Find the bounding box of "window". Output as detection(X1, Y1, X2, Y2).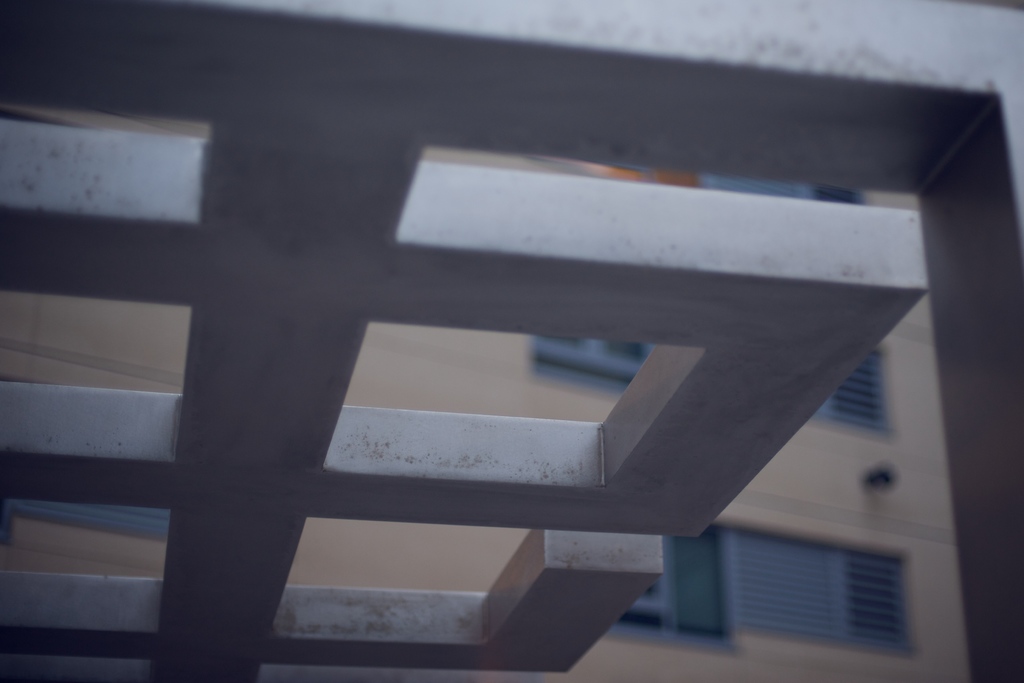
detection(716, 526, 910, 661).
